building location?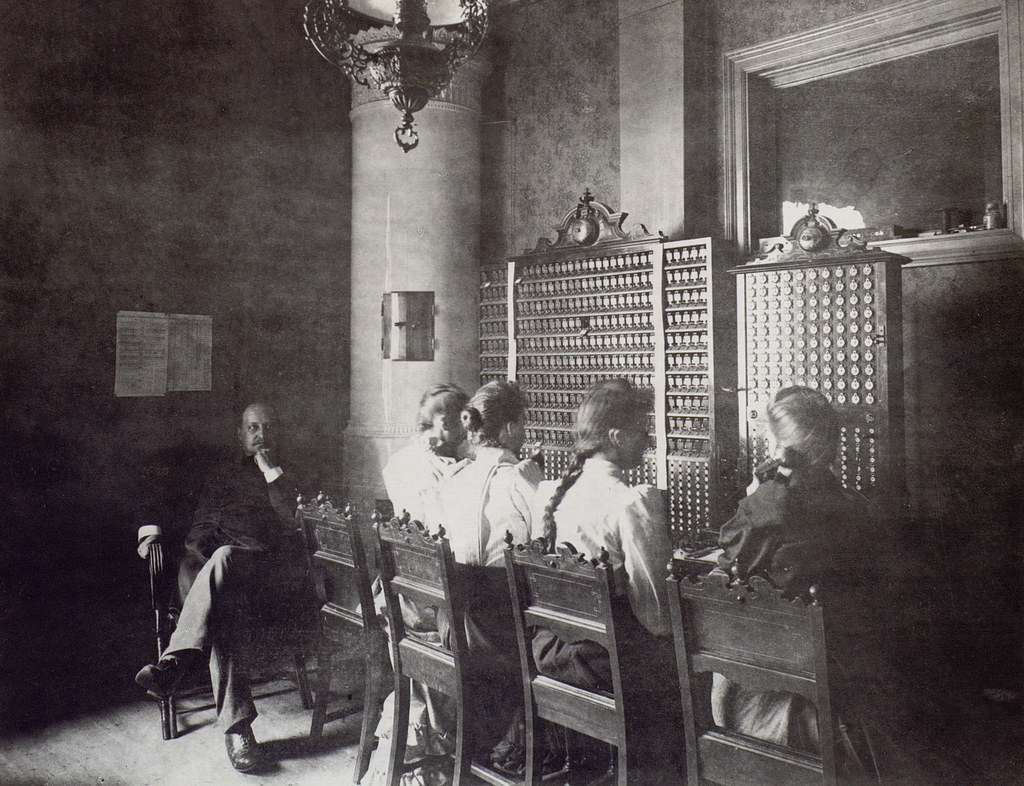
0 0 1023 785
